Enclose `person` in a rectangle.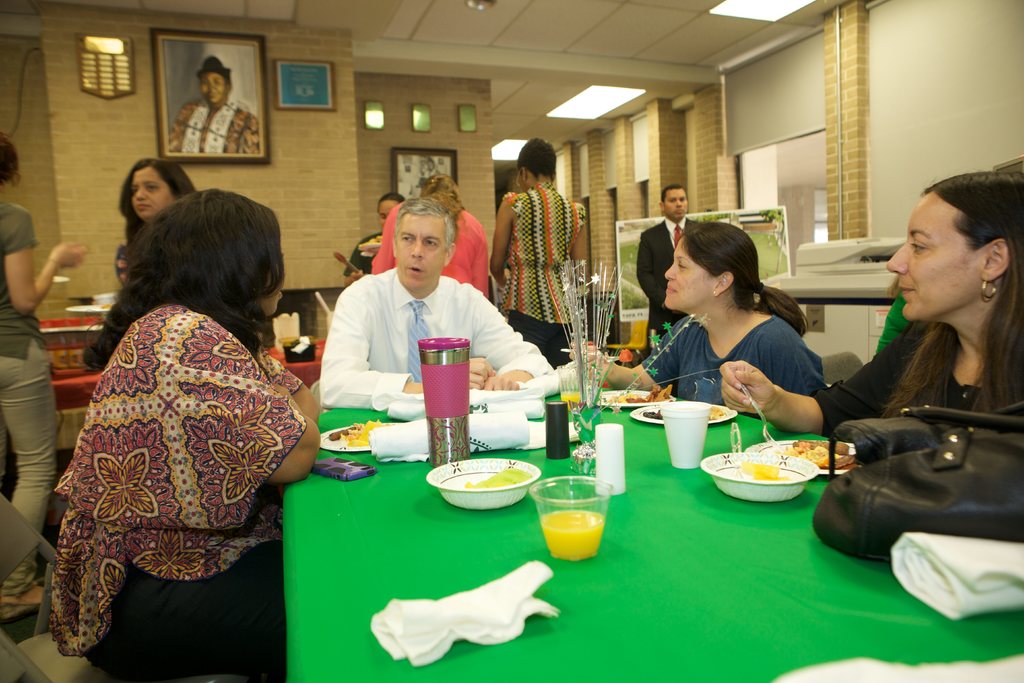
locate(51, 181, 320, 682).
